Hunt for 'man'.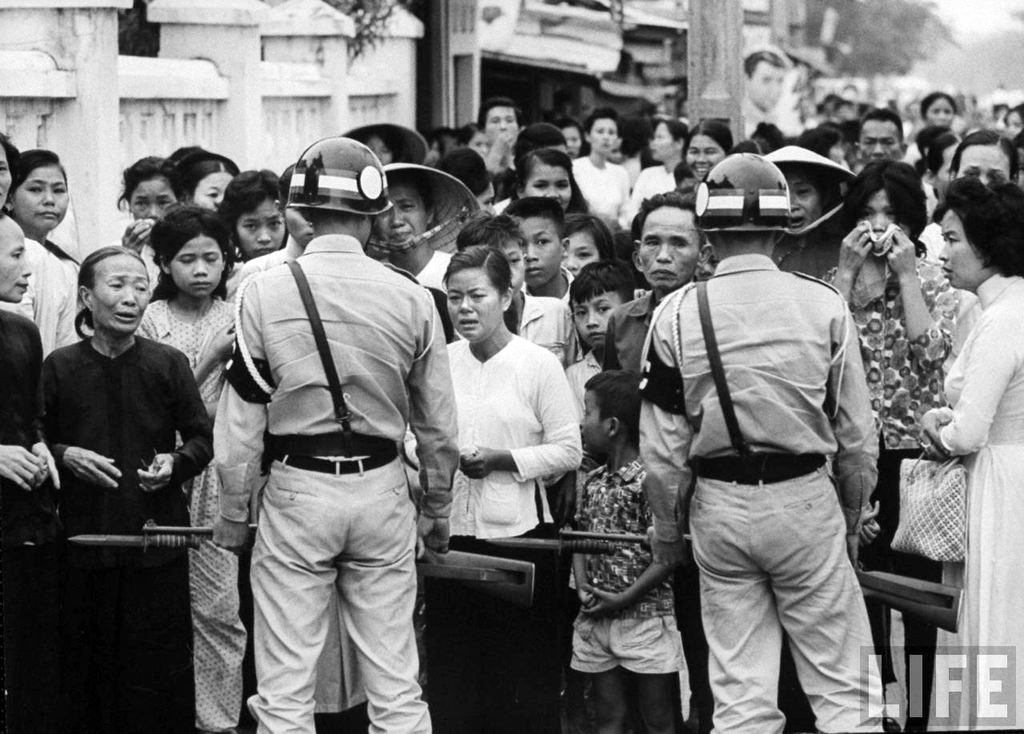
Hunted down at left=744, top=49, right=787, bottom=140.
